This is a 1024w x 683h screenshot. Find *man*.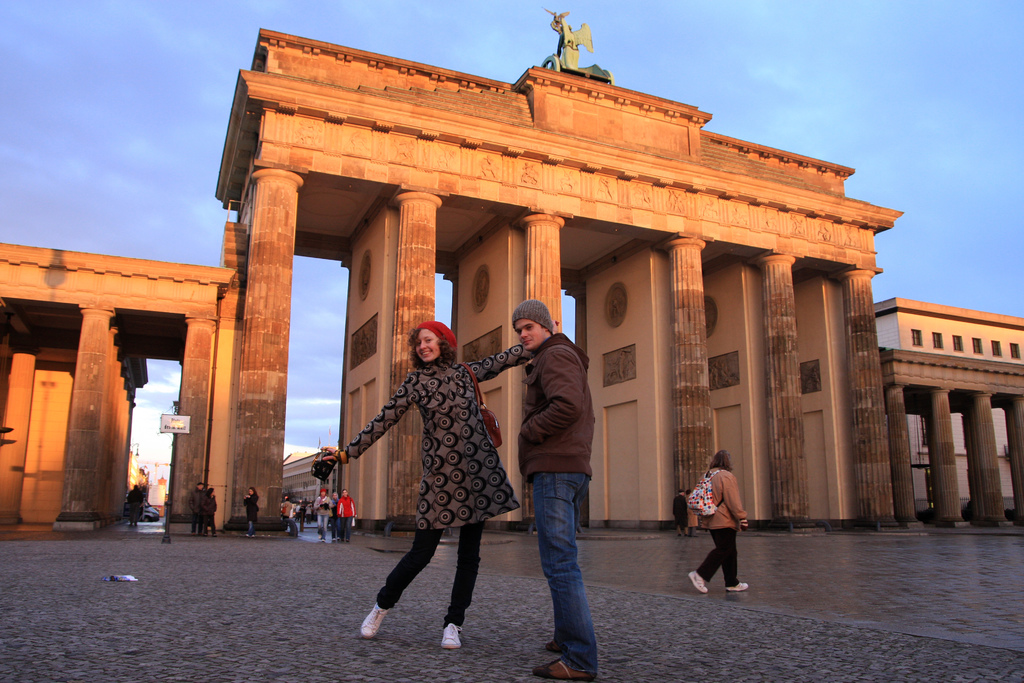
Bounding box: bbox=[495, 289, 612, 646].
